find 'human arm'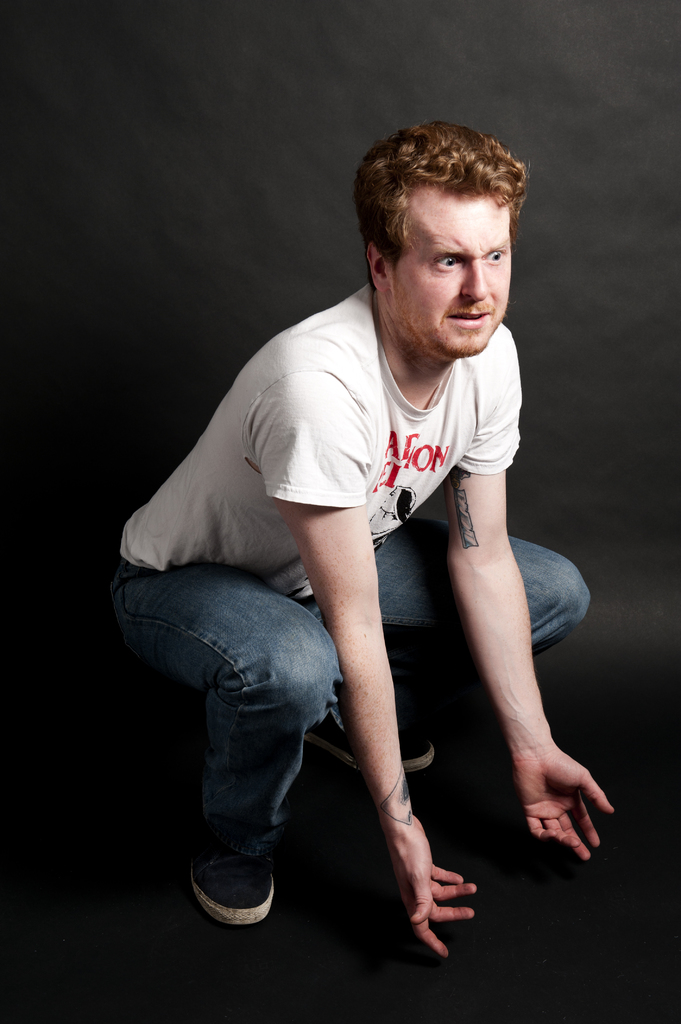
box=[433, 323, 616, 867]
